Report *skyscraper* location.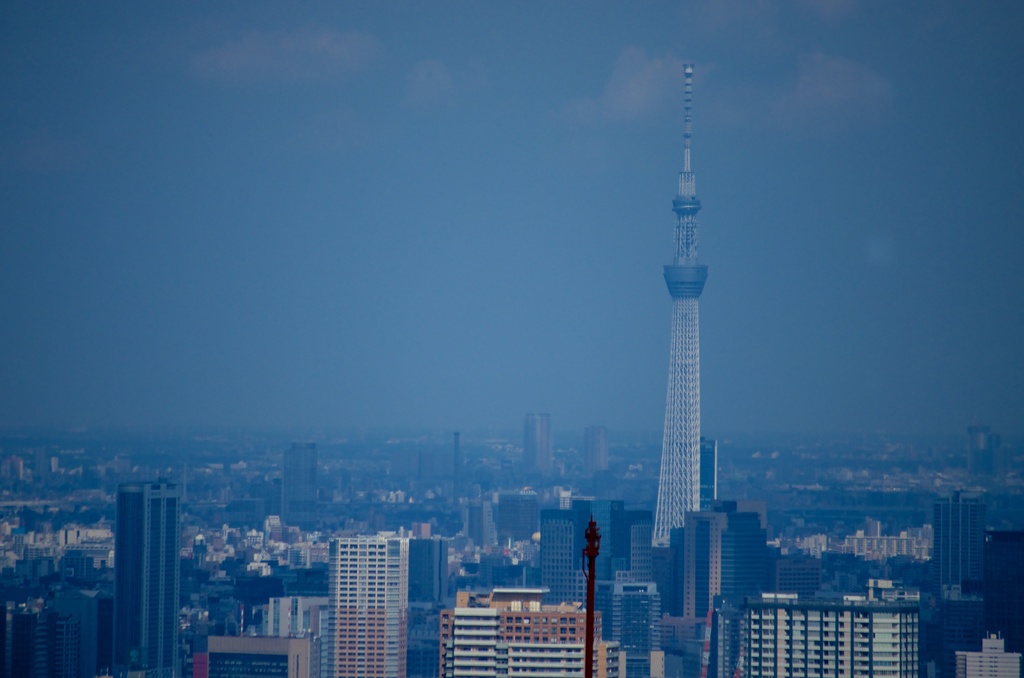
Report: detection(570, 501, 638, 601).
